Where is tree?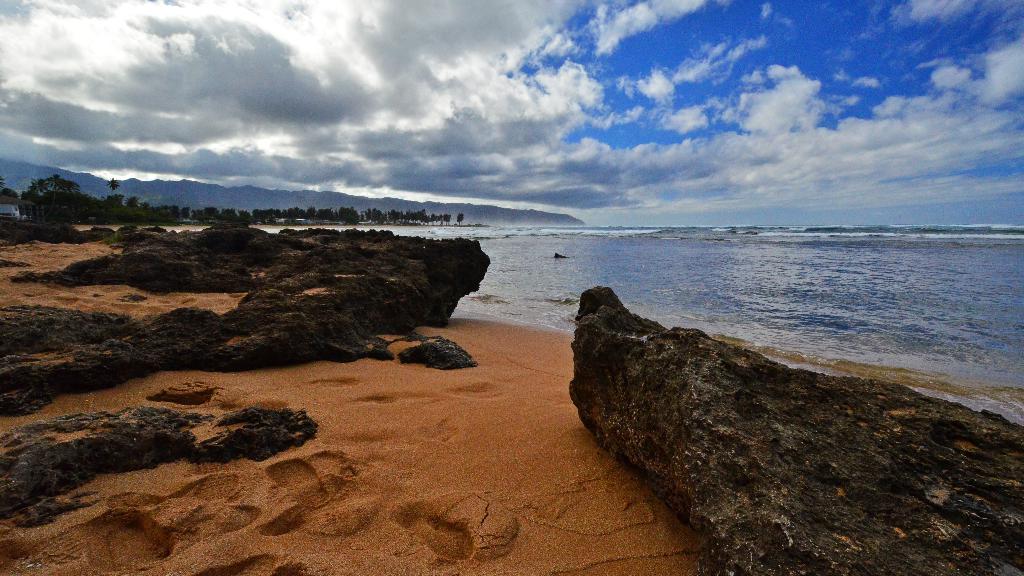
crop(442, 210, 451, 227).
